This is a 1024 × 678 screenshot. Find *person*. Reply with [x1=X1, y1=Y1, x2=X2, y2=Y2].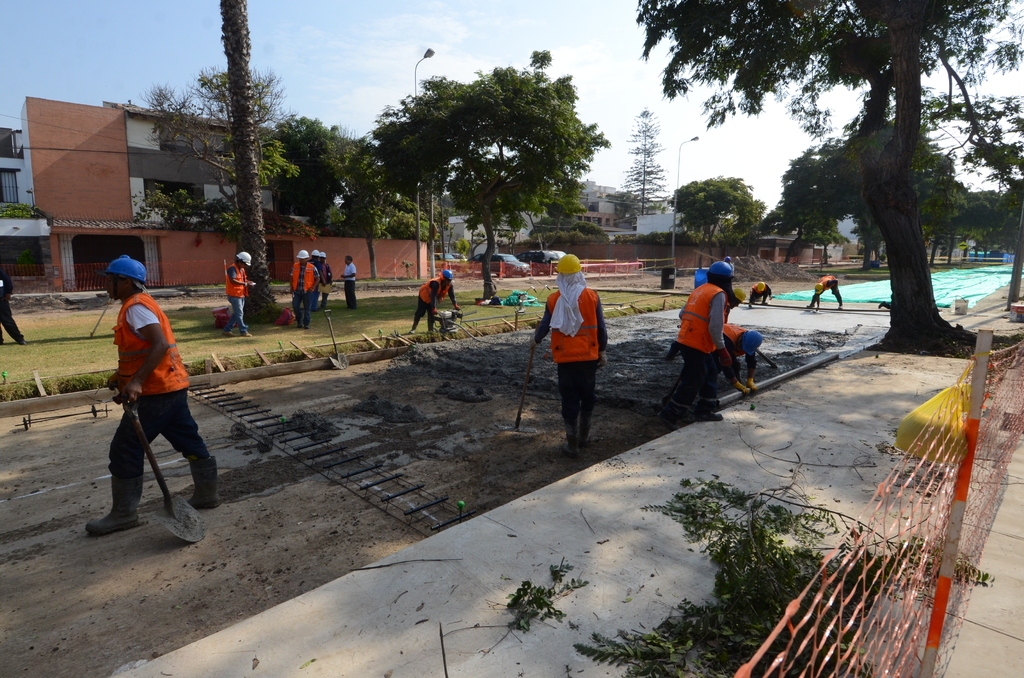
[x1=412, y1=273, x2=457, y2=329].
